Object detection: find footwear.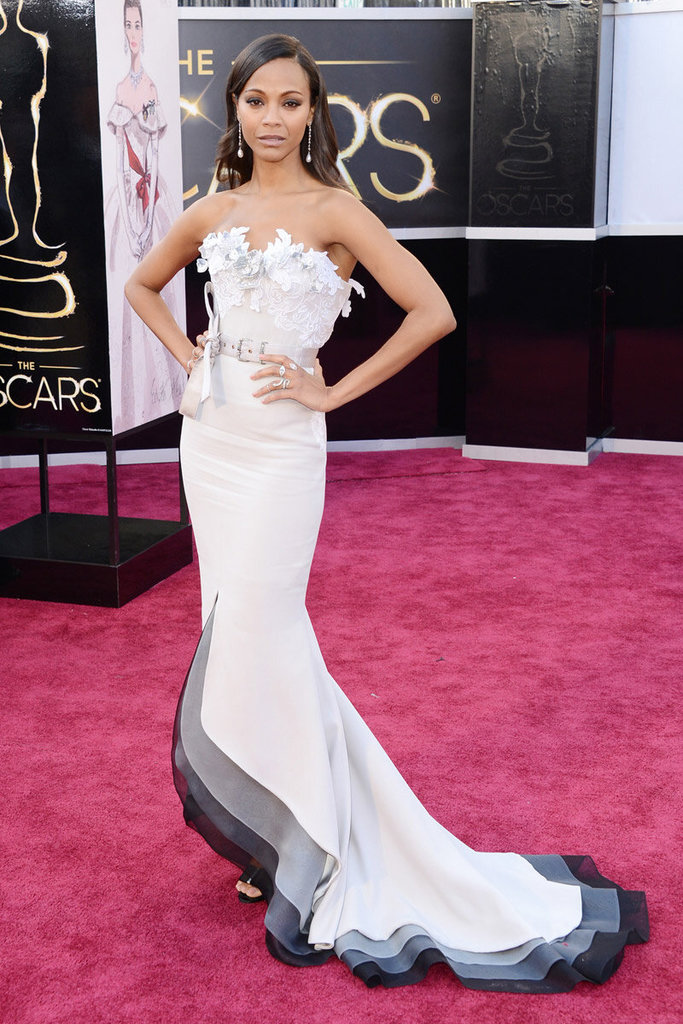
<box>229,868,264,900</box>.
